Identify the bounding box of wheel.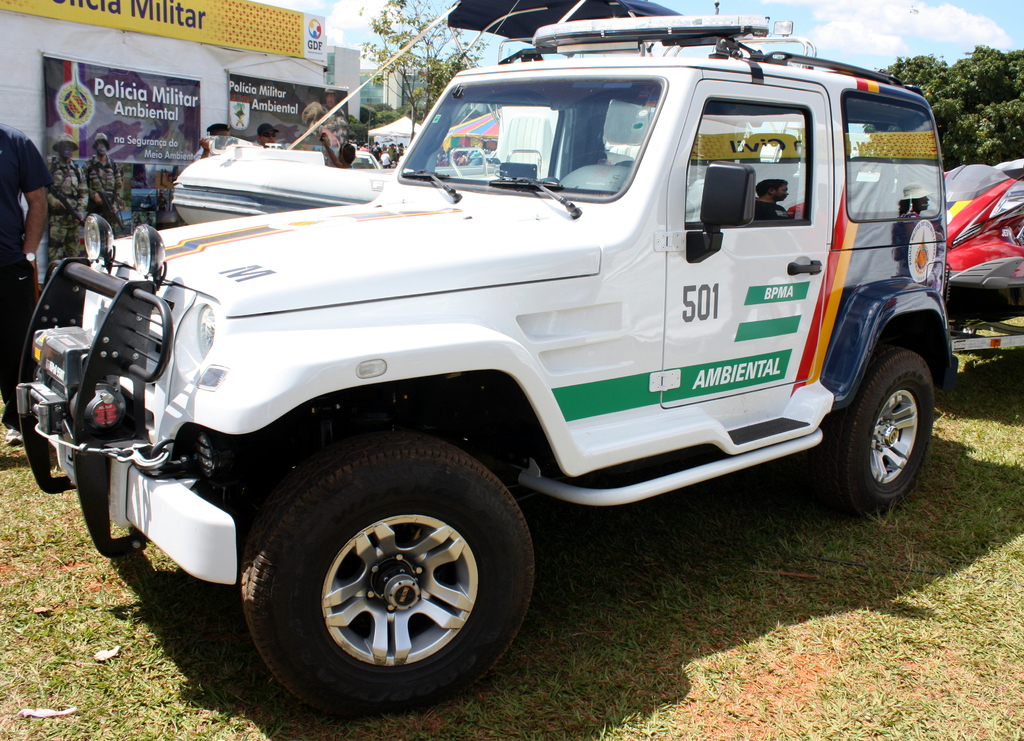
left=254, top=440, right=503, bottom=706.
